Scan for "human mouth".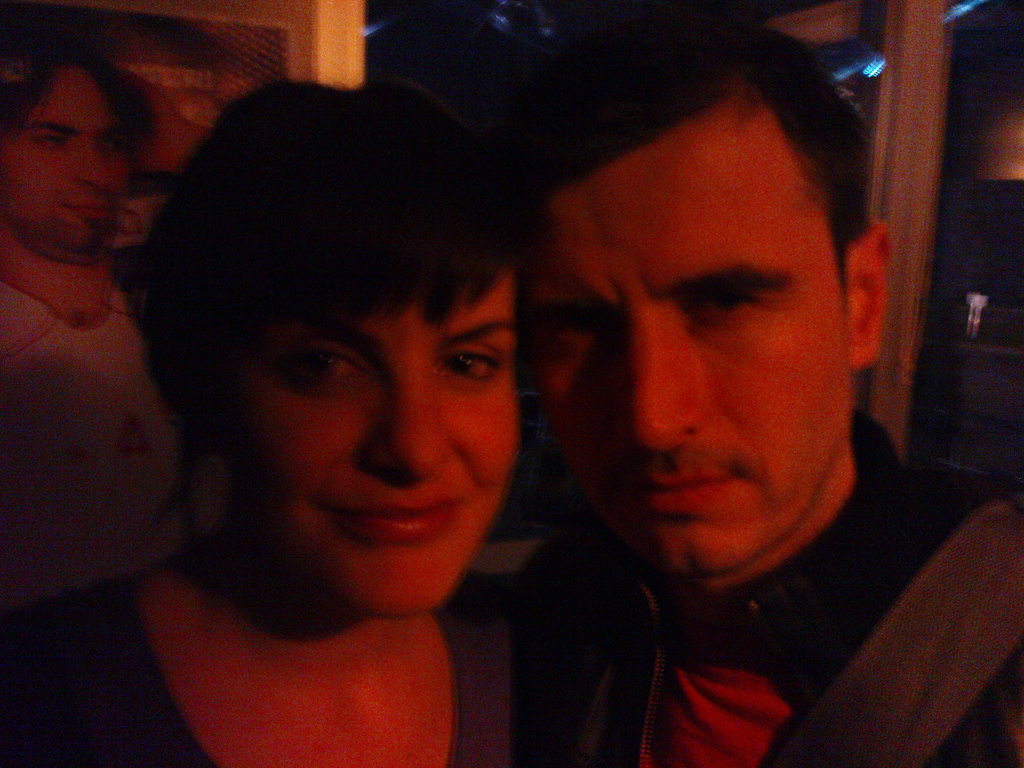
Scan result: (left=69, top=202, right=115, bottom=223).
